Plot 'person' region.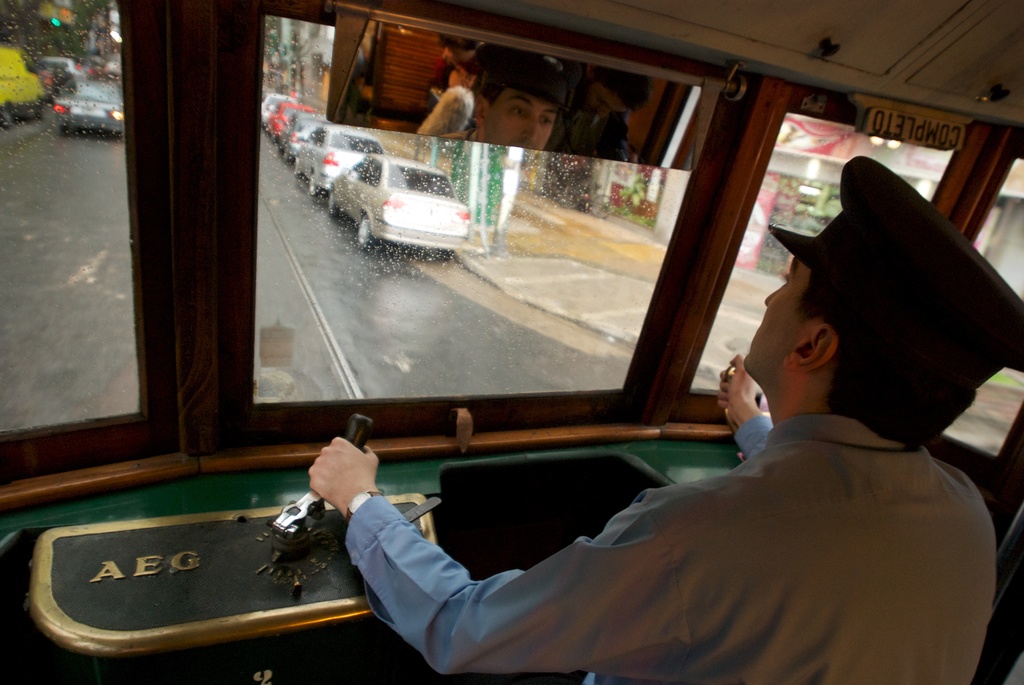
Plotted at bbox=(307, 236, 993, 684).
